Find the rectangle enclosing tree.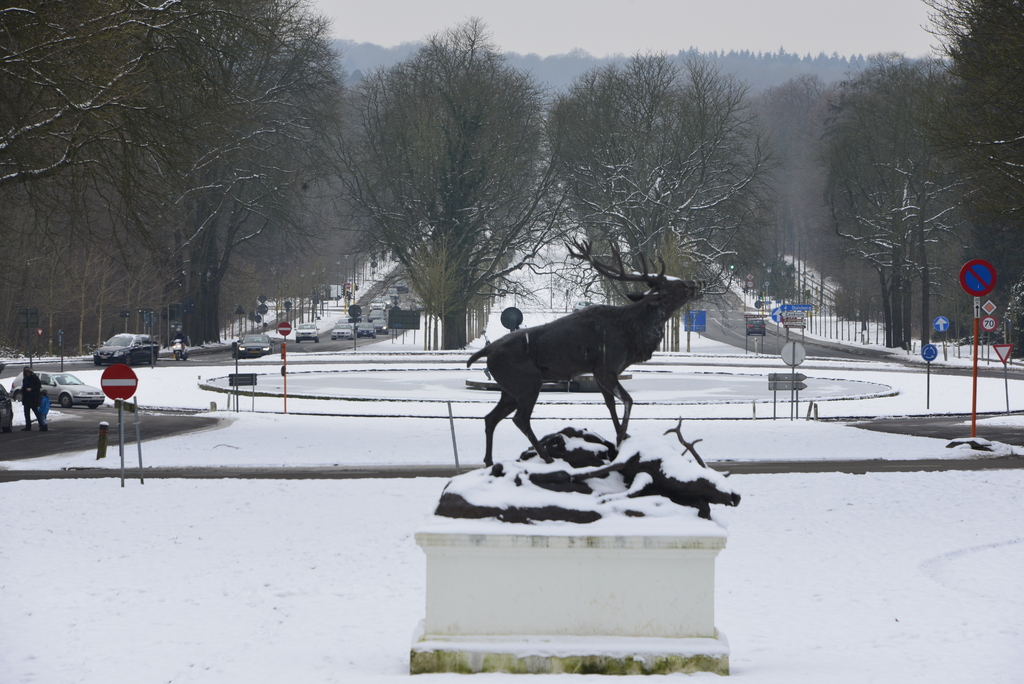
<bbox>334, 17, 556, 335</bbox>.
